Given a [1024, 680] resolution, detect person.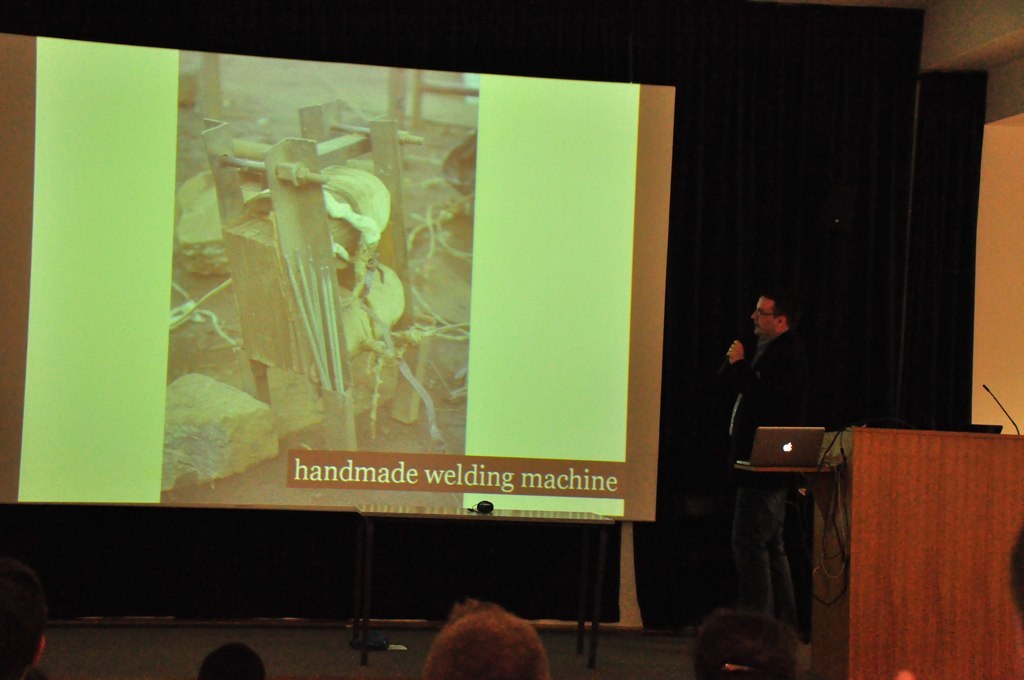
<bbox>0, 575, 45, 679</bbox>.
